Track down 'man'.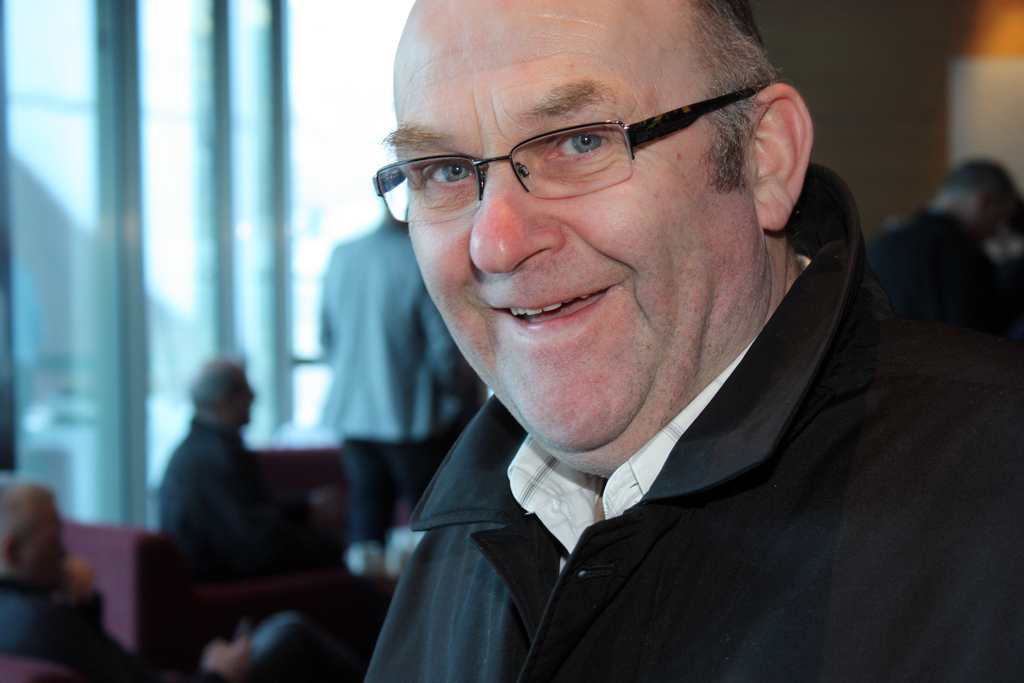
Tracked to rect(263, 0, 1009, 669).
